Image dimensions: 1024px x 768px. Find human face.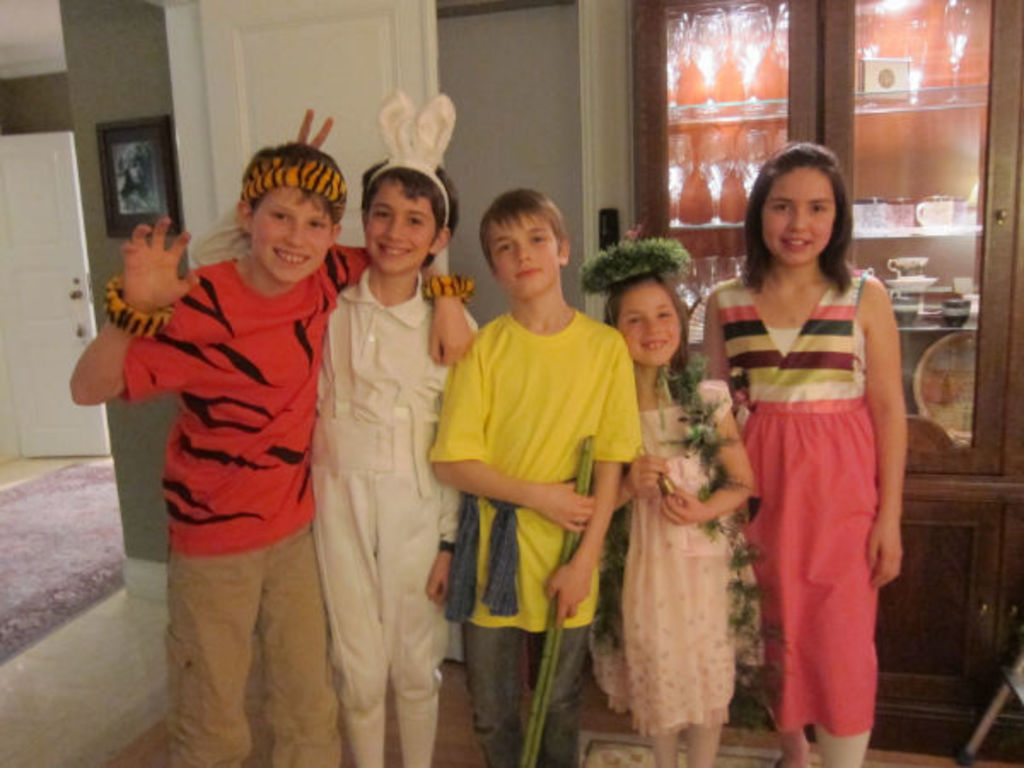
616 283 683 362.
